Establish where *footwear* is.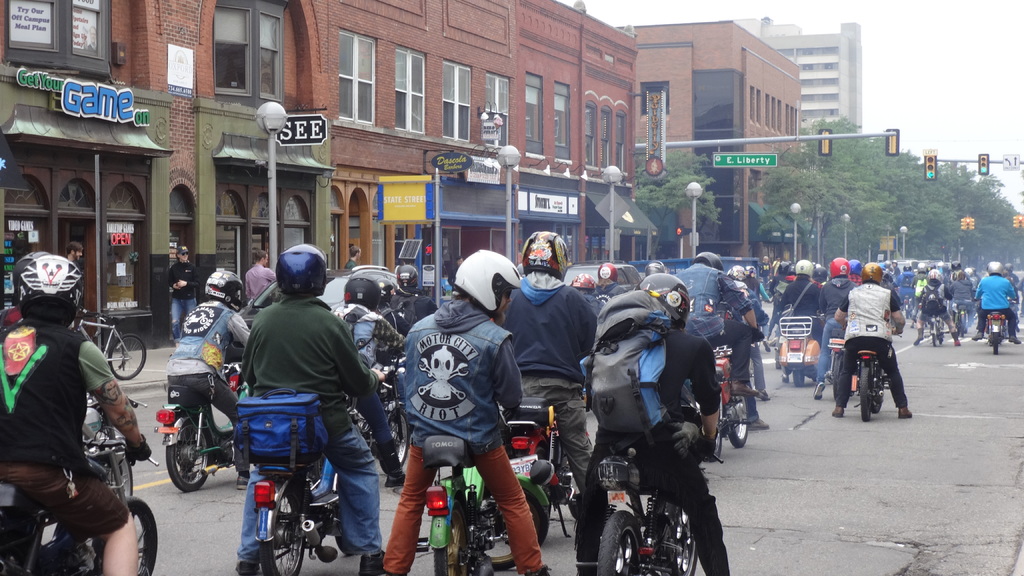
Established at BBox(956, 340, 963, 345).
